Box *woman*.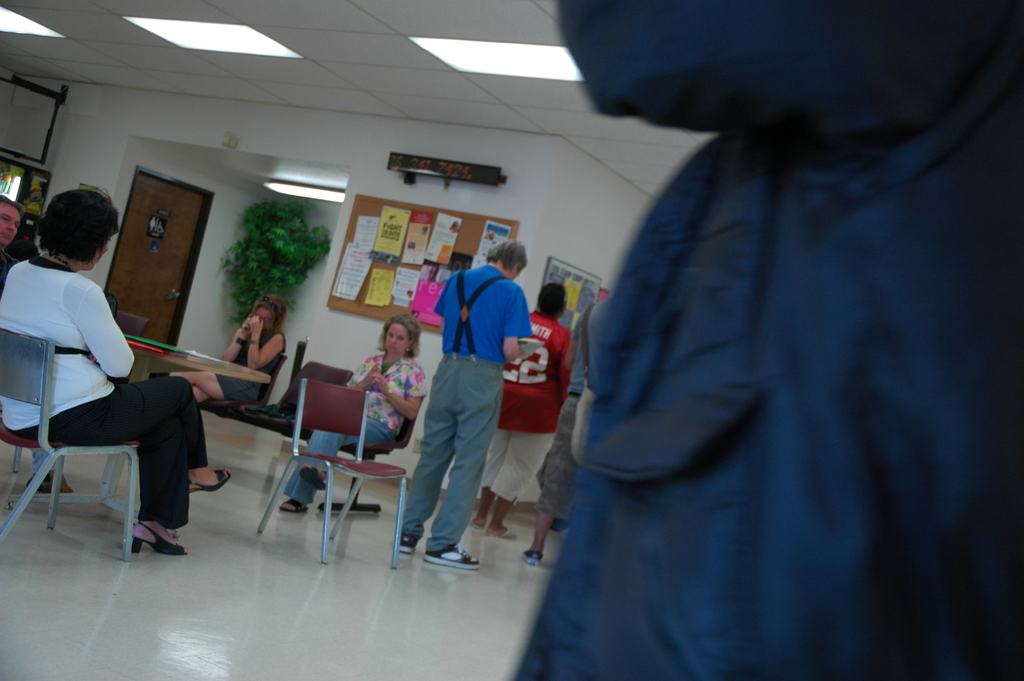
BBox(282, 303, 431, 516).
